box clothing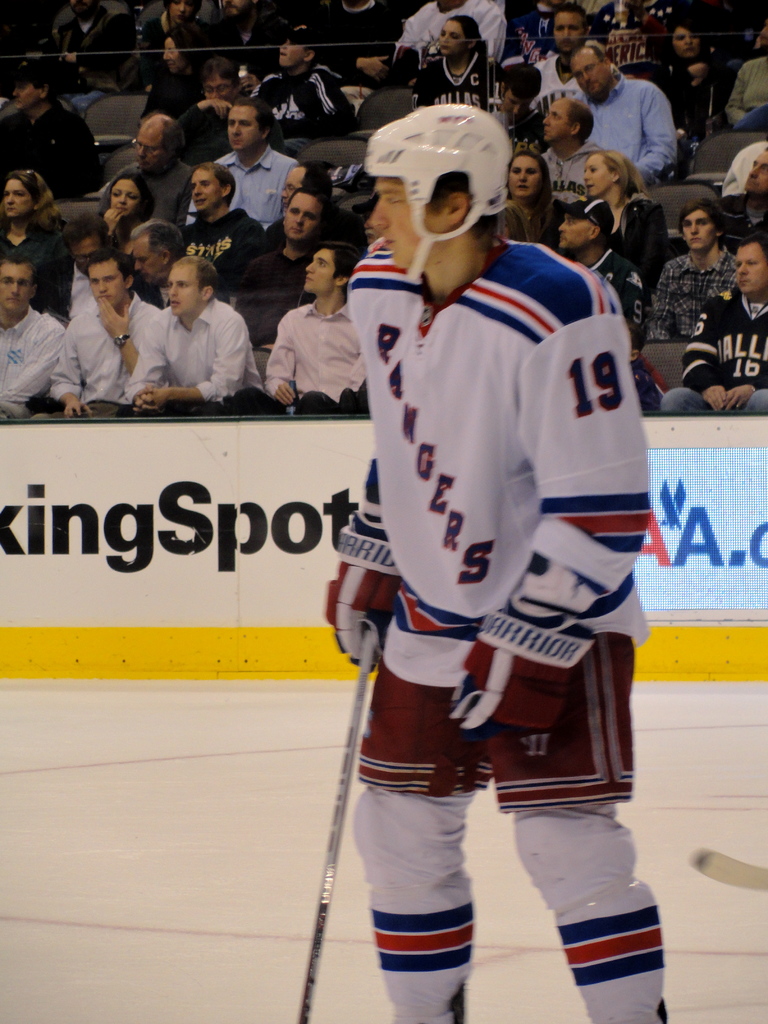
BBox(532, 57, 580, 111)
